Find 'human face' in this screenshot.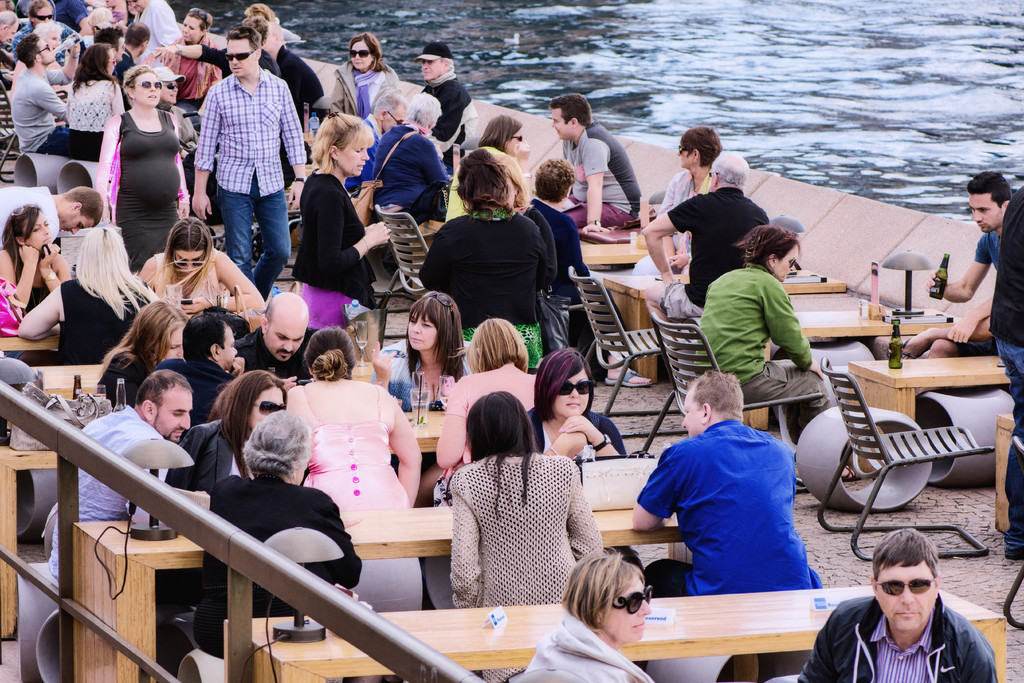
The bounding box for 'human face' is [x1=153, y1=383, x2=194, y2=443].
